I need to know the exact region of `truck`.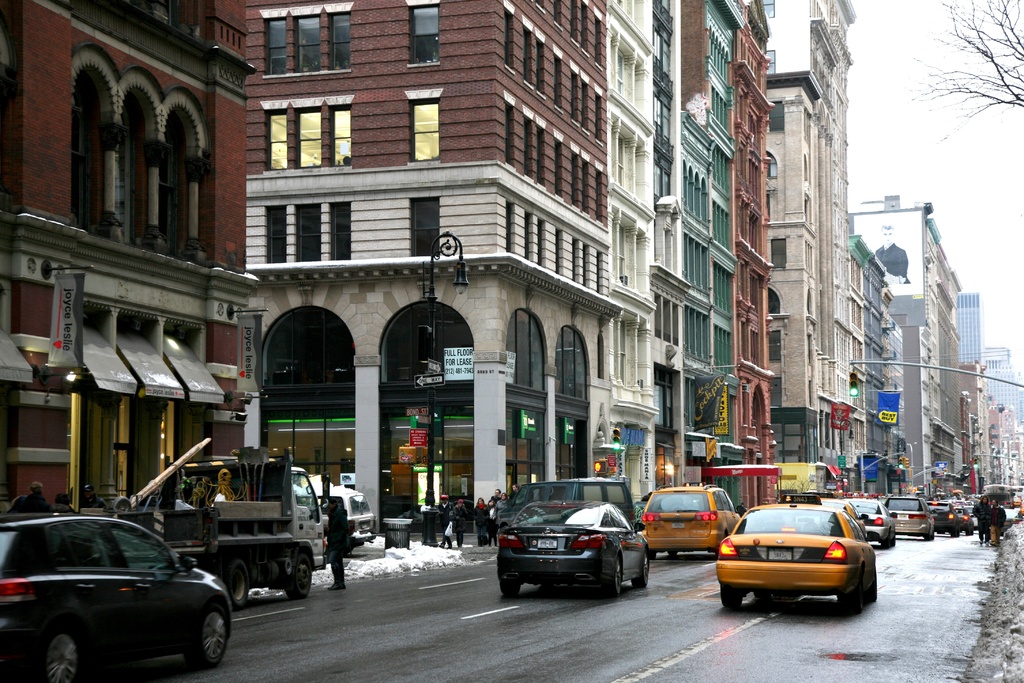
Region: bbox=(180, 444, 341, 620).
